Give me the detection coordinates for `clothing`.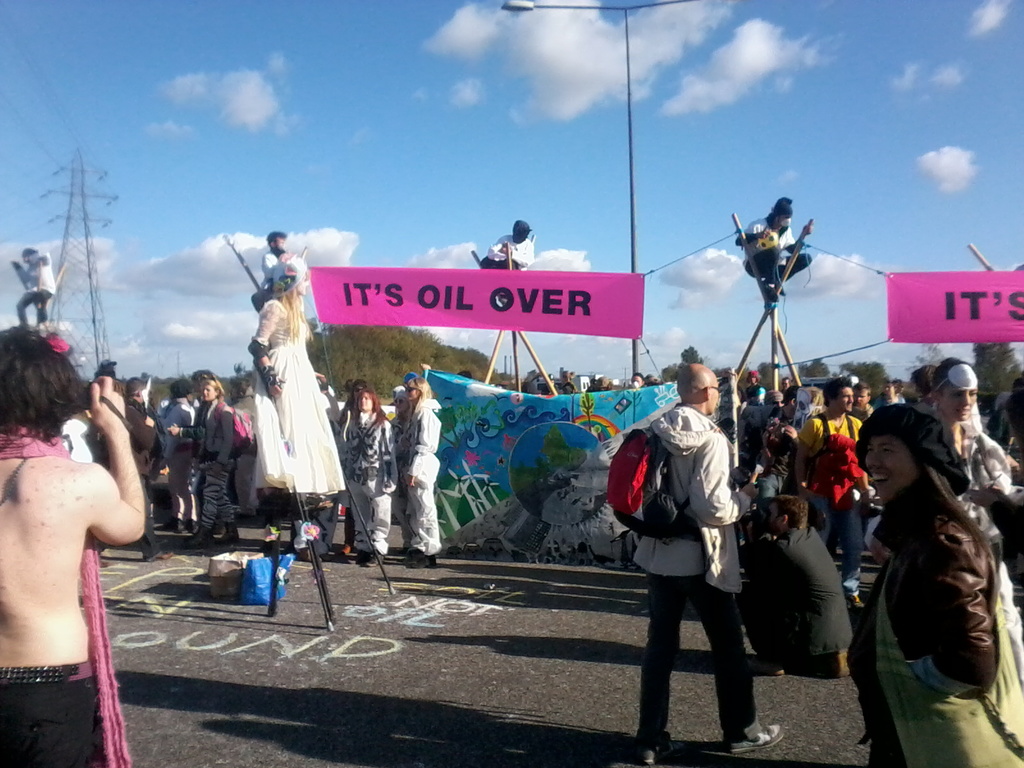
crop(118, 397, 154, 559).
